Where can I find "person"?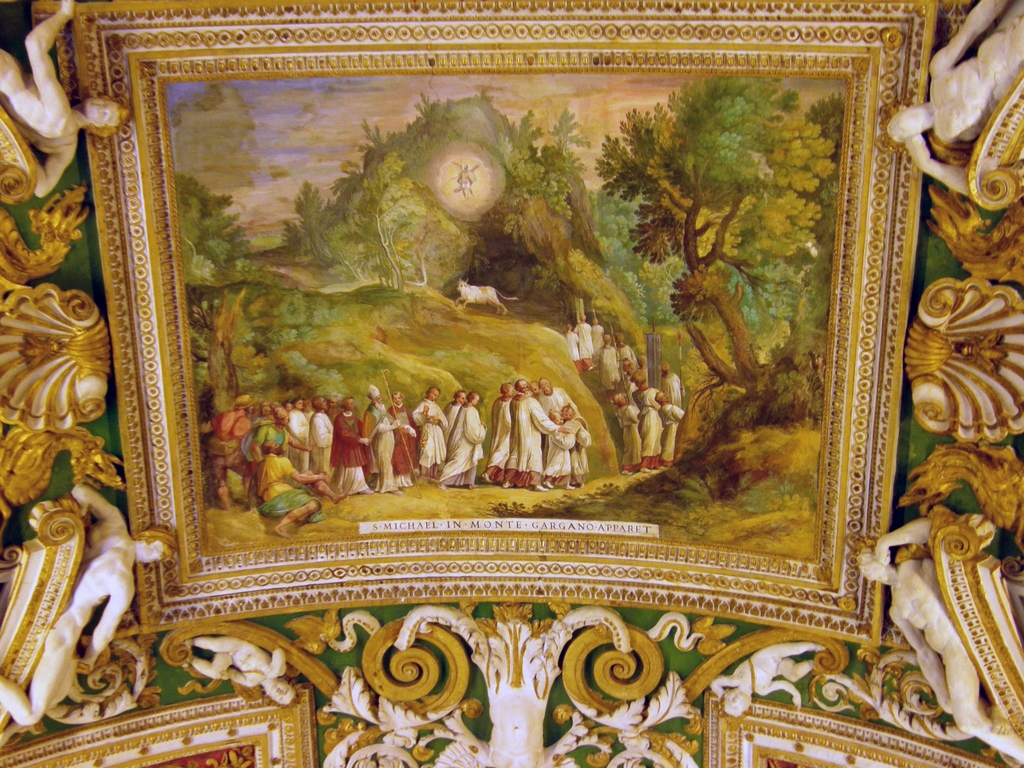
You can find it at {"left": 591, "top": 323, "right": 604, "bottom": 345}.
